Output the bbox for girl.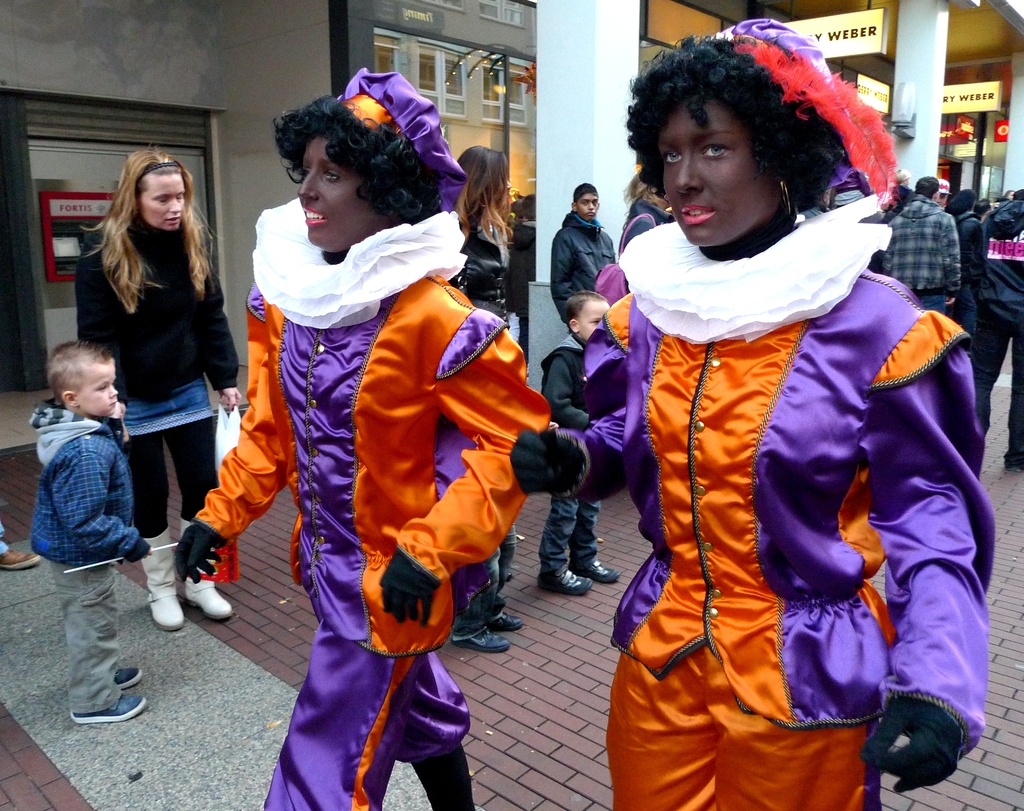
506:24:980:810.
